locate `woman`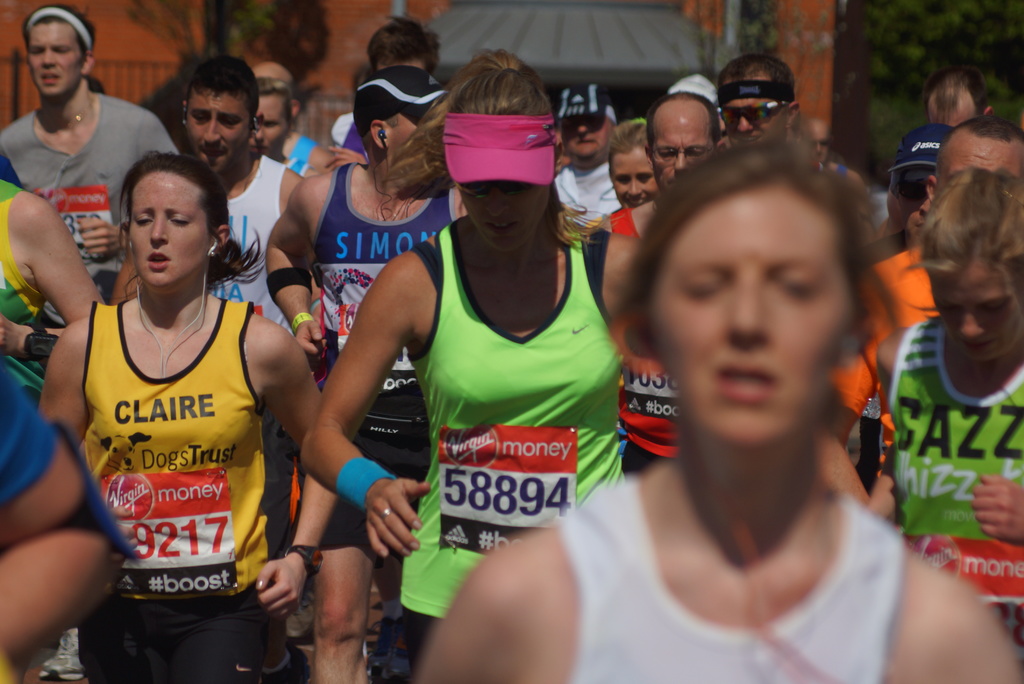
[x1=43, y1=147, x2=335, y2=683]
